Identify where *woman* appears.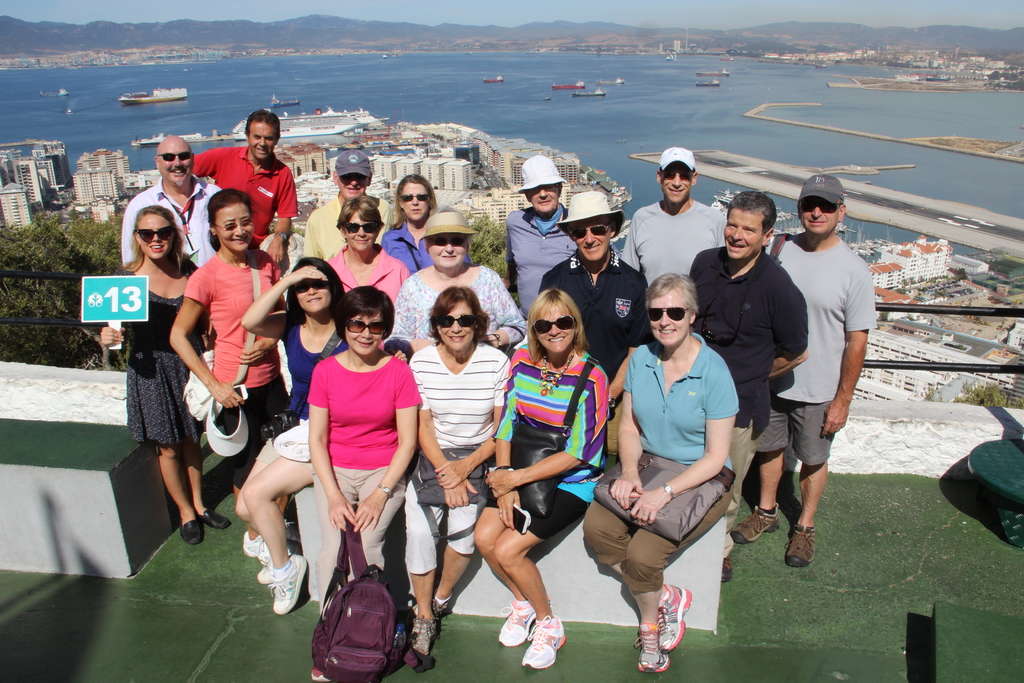
Appears at box(473, 292, 610, 670).
